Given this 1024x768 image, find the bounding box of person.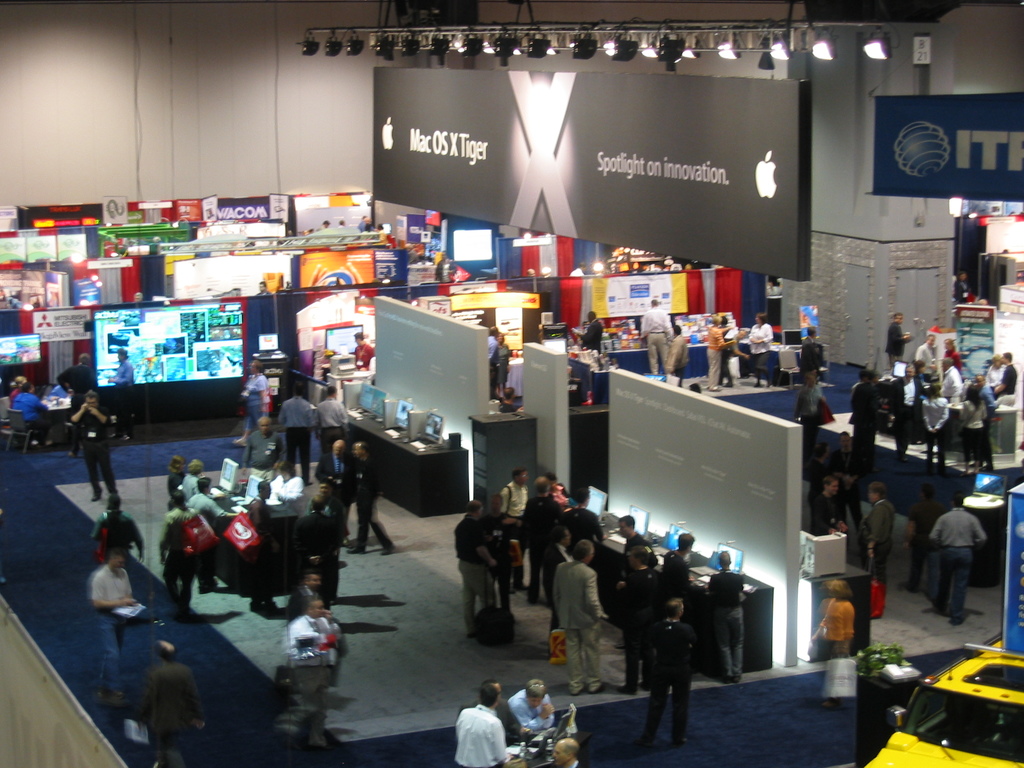
l=231, t=358, r=269, b=438.
